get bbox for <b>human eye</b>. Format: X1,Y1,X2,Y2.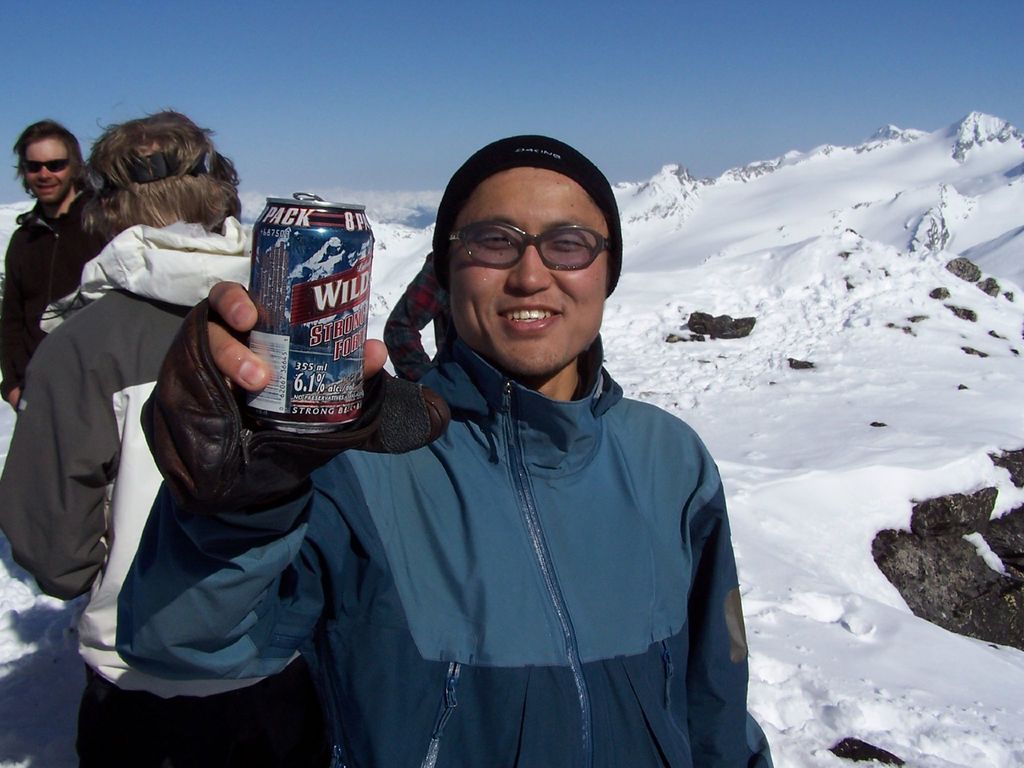
465,228,518,257.
